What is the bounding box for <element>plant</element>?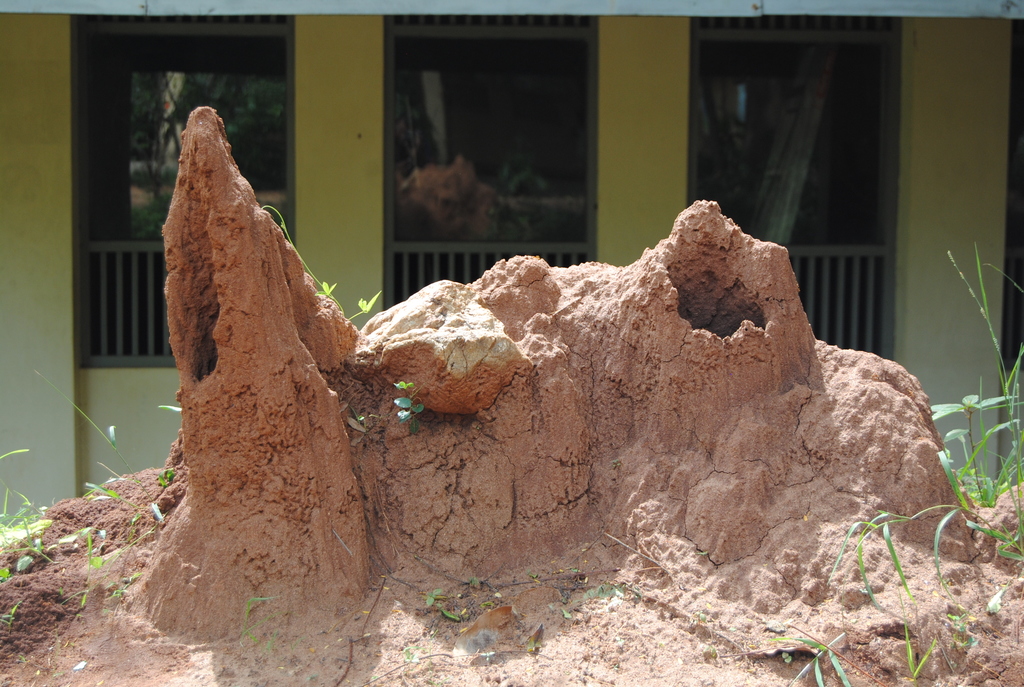
896/584/936/675.
